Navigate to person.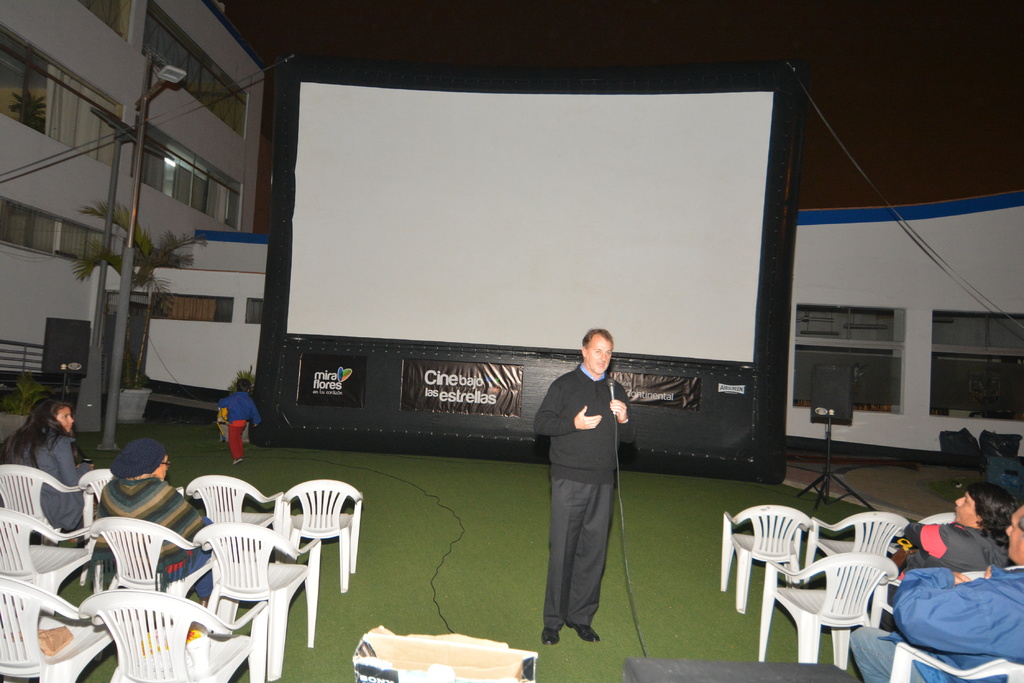
Navigation target: <box>94,439,216,604</box>.
